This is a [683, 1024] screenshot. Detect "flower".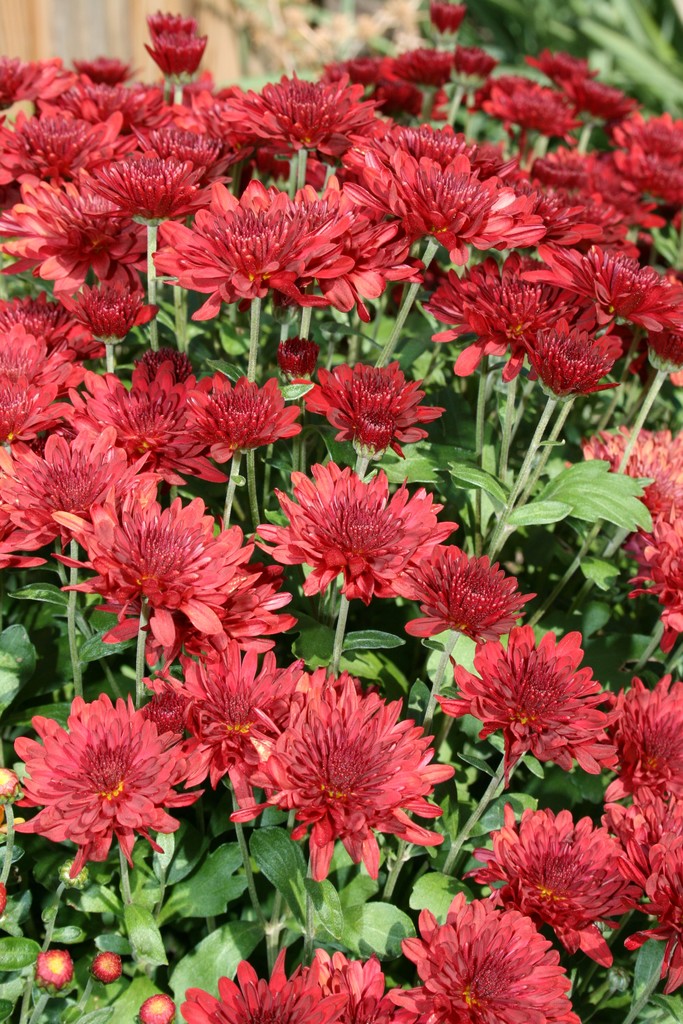
l=256, t=470, r=459, b=604.
